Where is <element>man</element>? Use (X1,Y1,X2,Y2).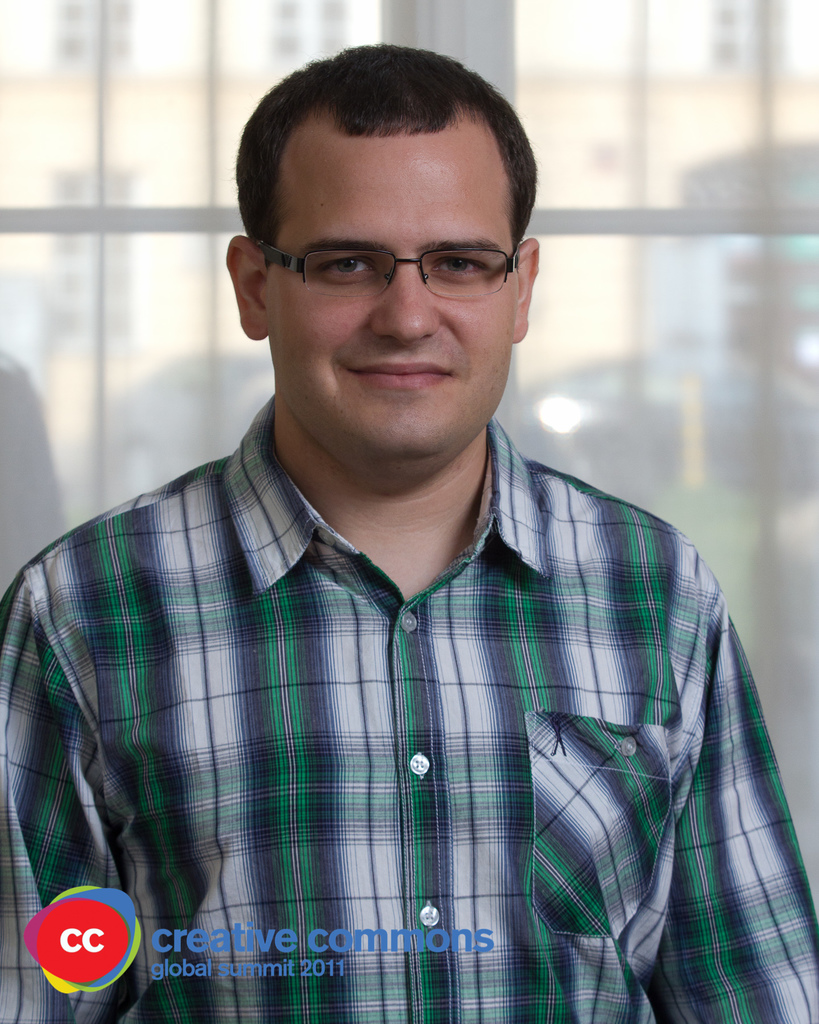
(1,51,803,987).
